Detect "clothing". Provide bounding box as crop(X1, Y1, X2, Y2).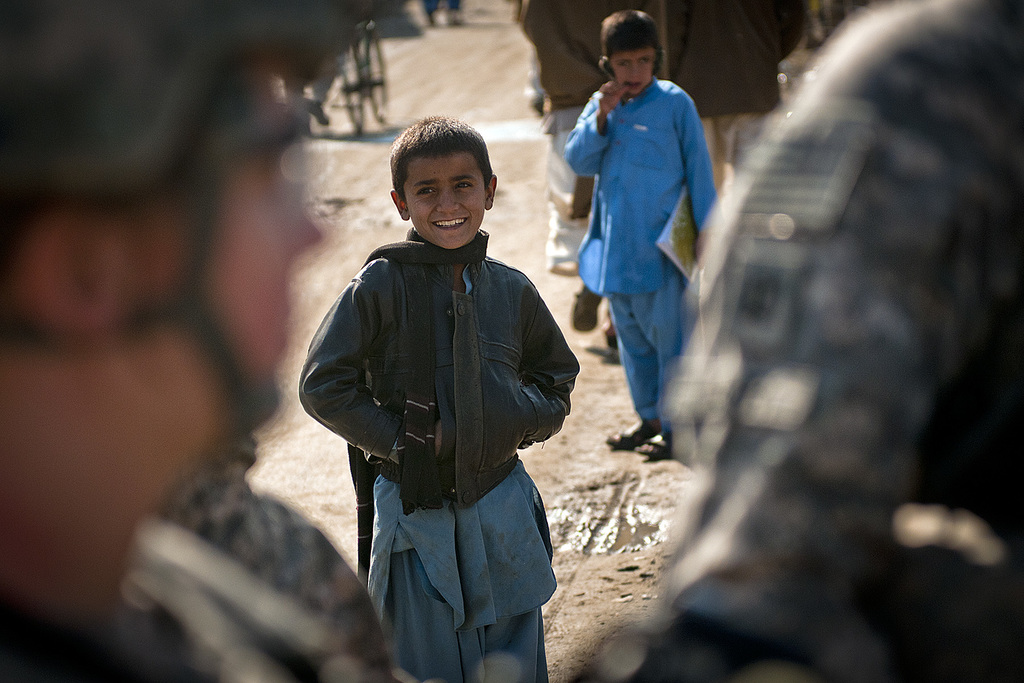
crop(0, 454, 404, 682).
